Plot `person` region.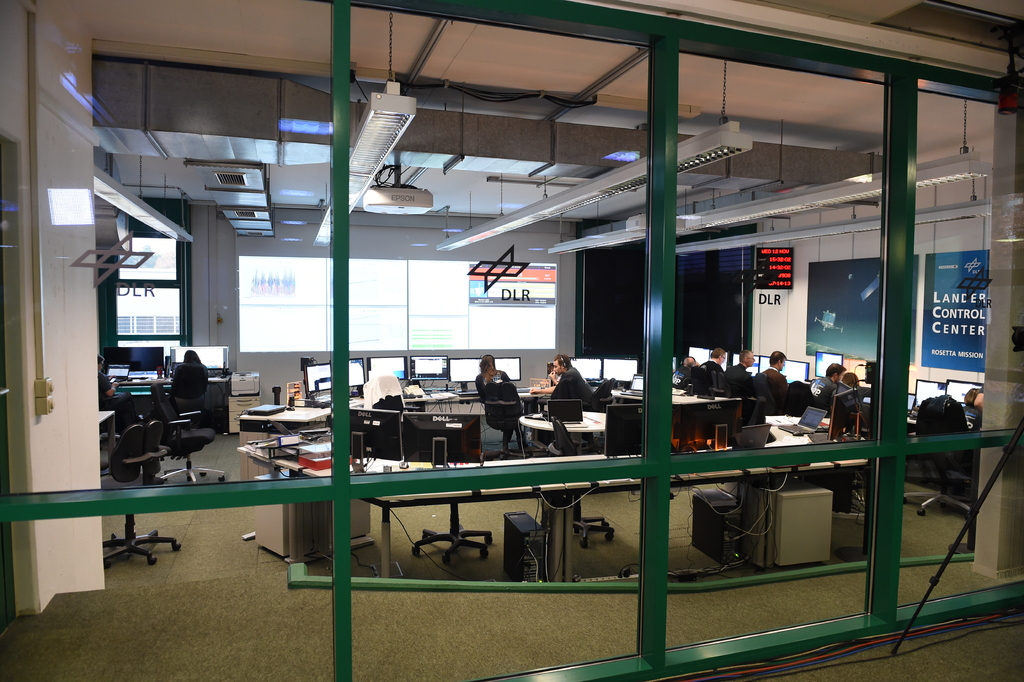
Plotted at (x1=837, y1=376, x2=862, y2=421).
